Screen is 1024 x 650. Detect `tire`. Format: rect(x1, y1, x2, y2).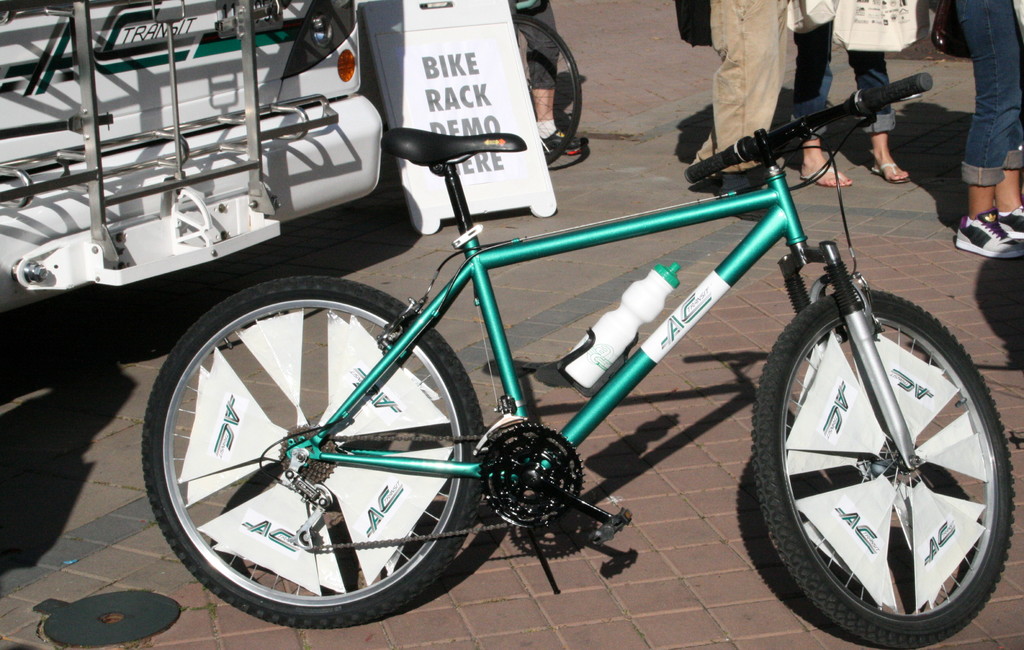
rect(514, 17, 579, 163).
